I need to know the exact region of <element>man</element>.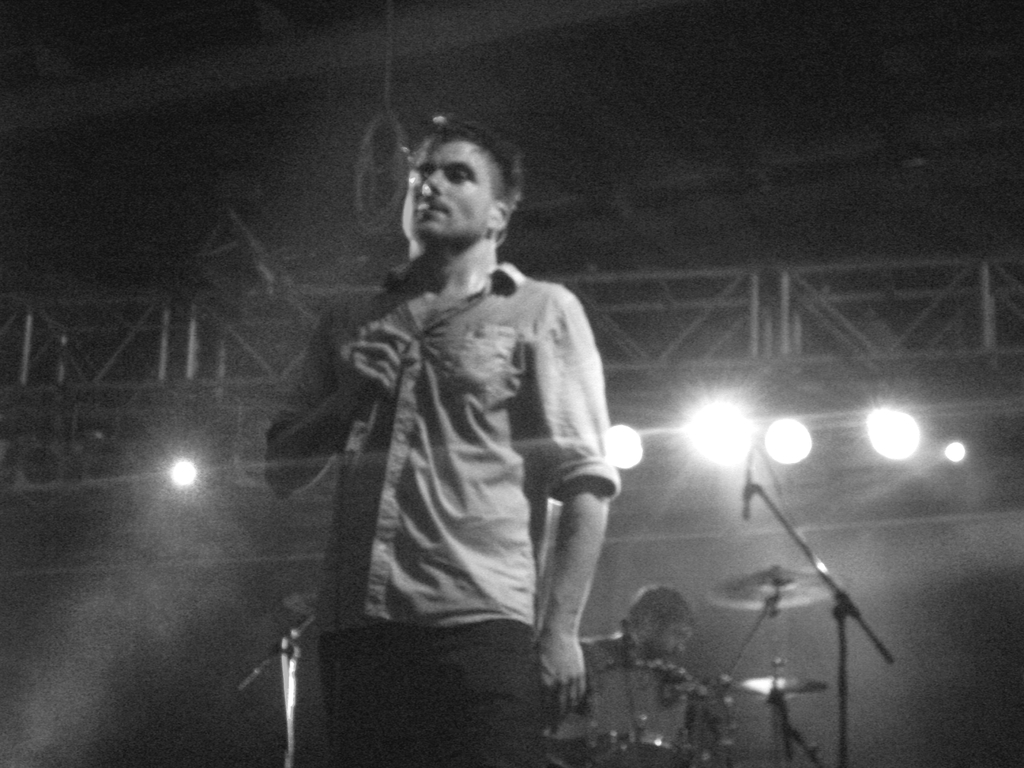
Region: Rect(542, 586, 698, 767).
